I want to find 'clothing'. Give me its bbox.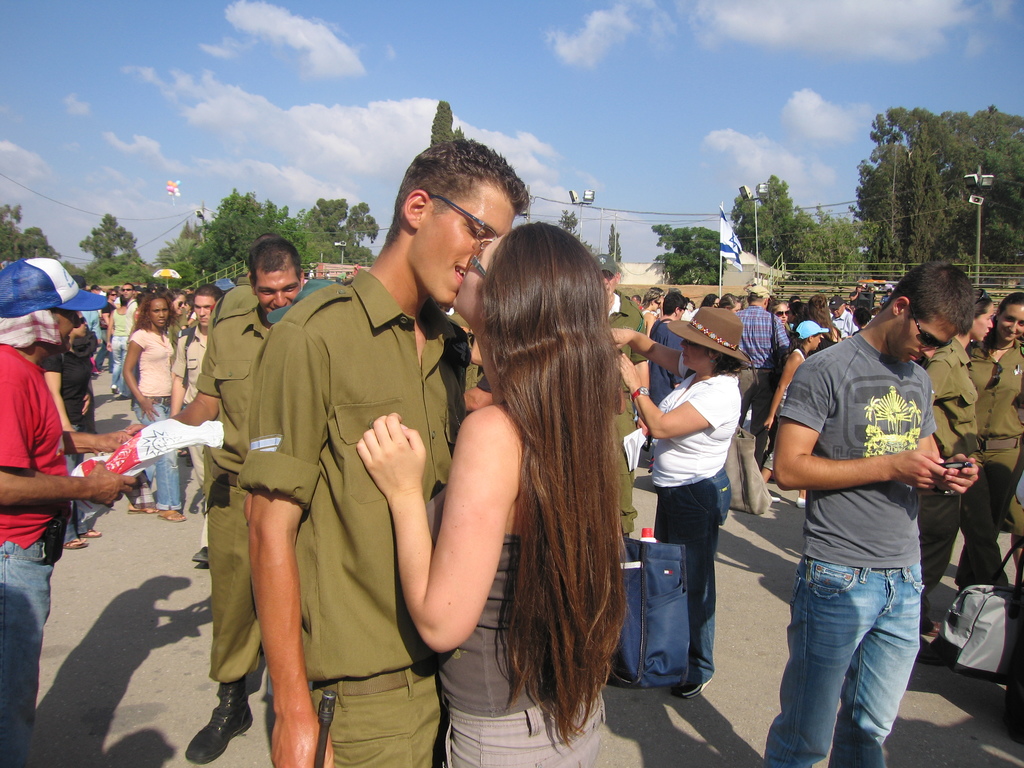
x1=429, y1=529, x2=608, y2=766.
